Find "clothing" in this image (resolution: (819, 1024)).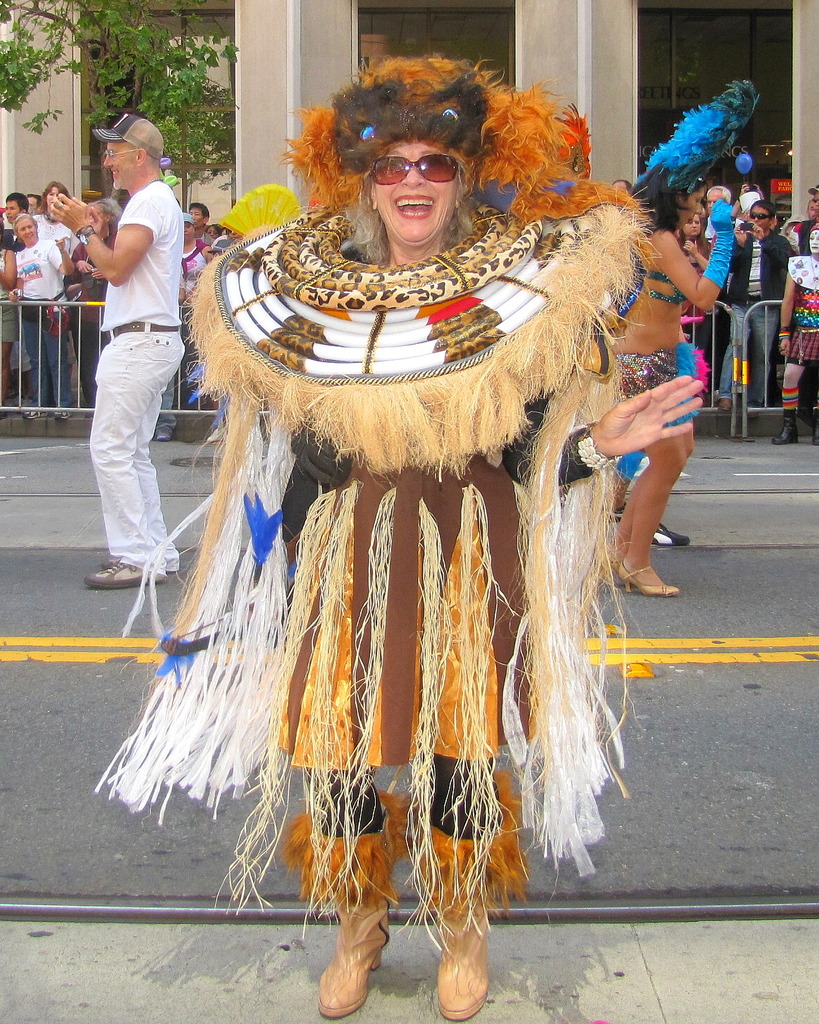
<region>184, 236, 209, 285</region>.
